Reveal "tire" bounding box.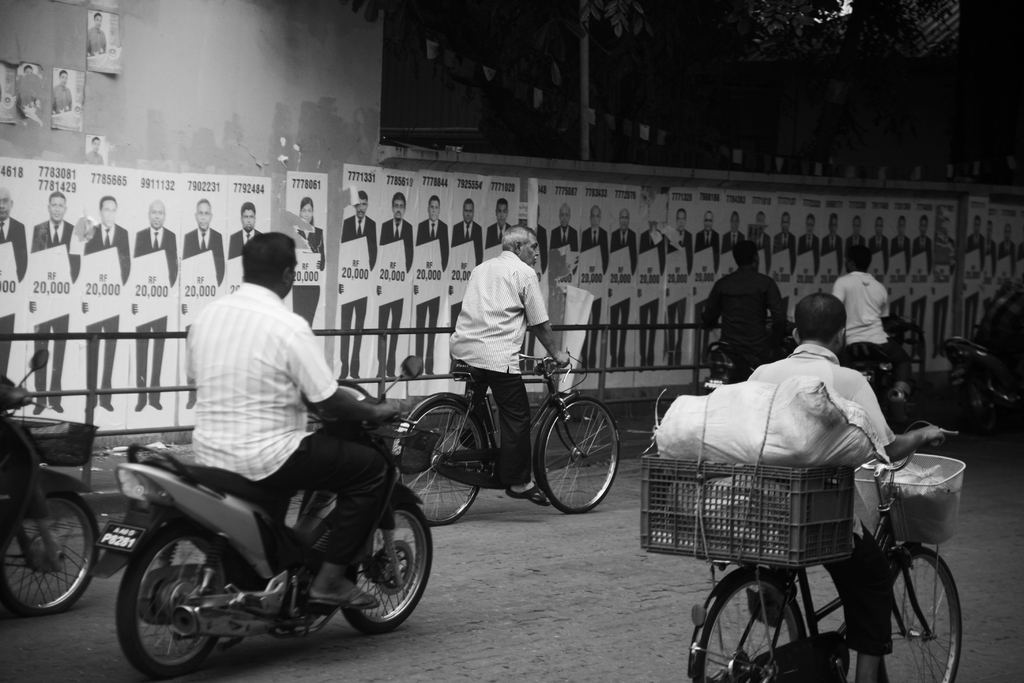
Revealed: <bbox>543, 404, 620, 513</bbox>.
